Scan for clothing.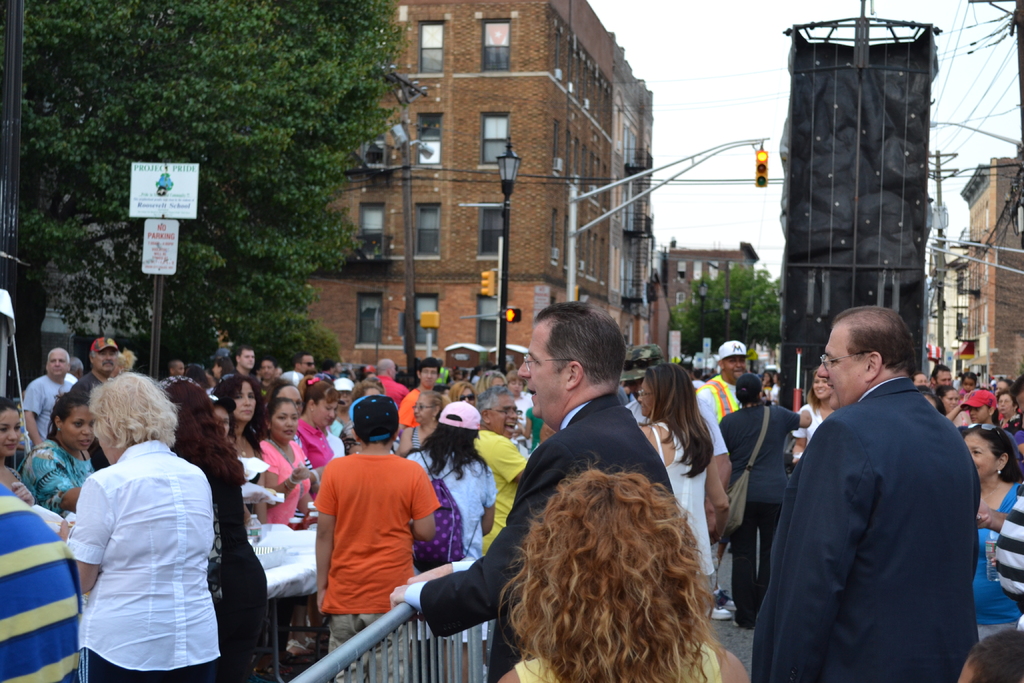
Scan result: rect(467, 429, 525, 545).
